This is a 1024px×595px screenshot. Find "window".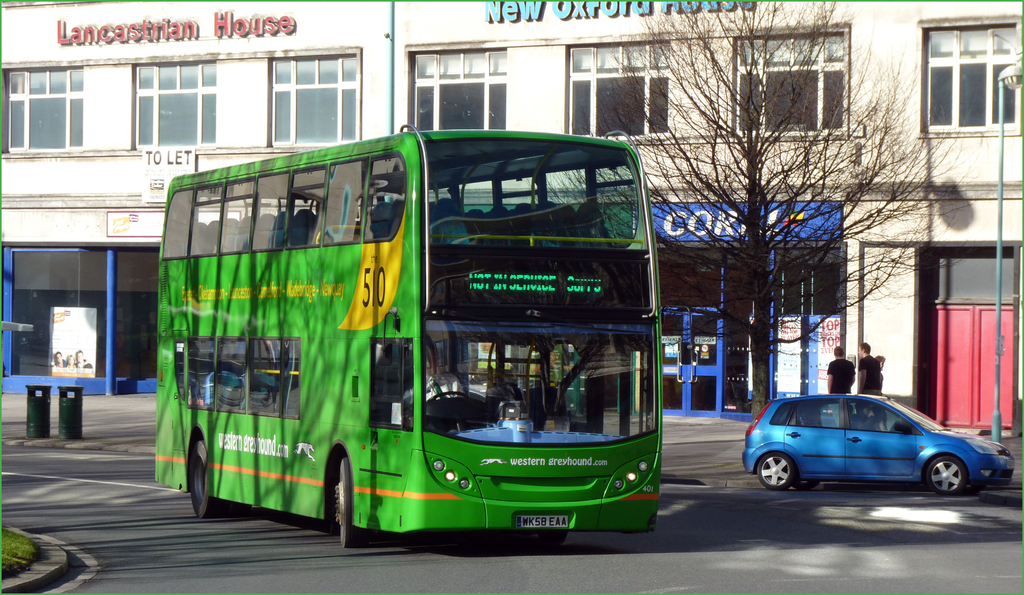
Bounding box: box=[131, 58, 216, 147].
